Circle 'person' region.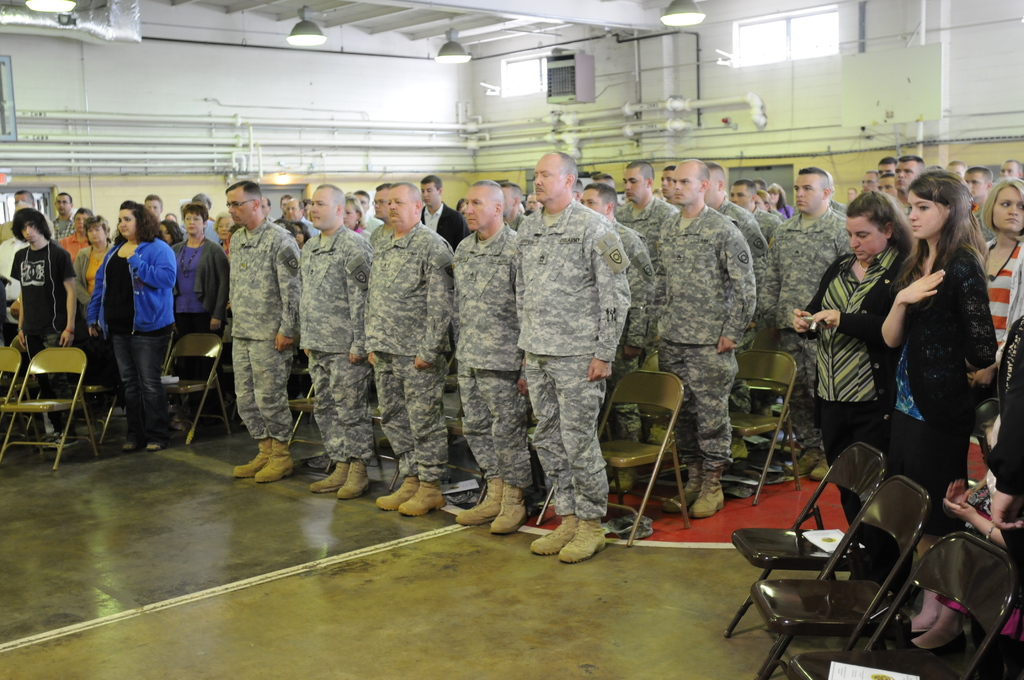
Region: [left=340, top=192, right=373, bottom=243].
